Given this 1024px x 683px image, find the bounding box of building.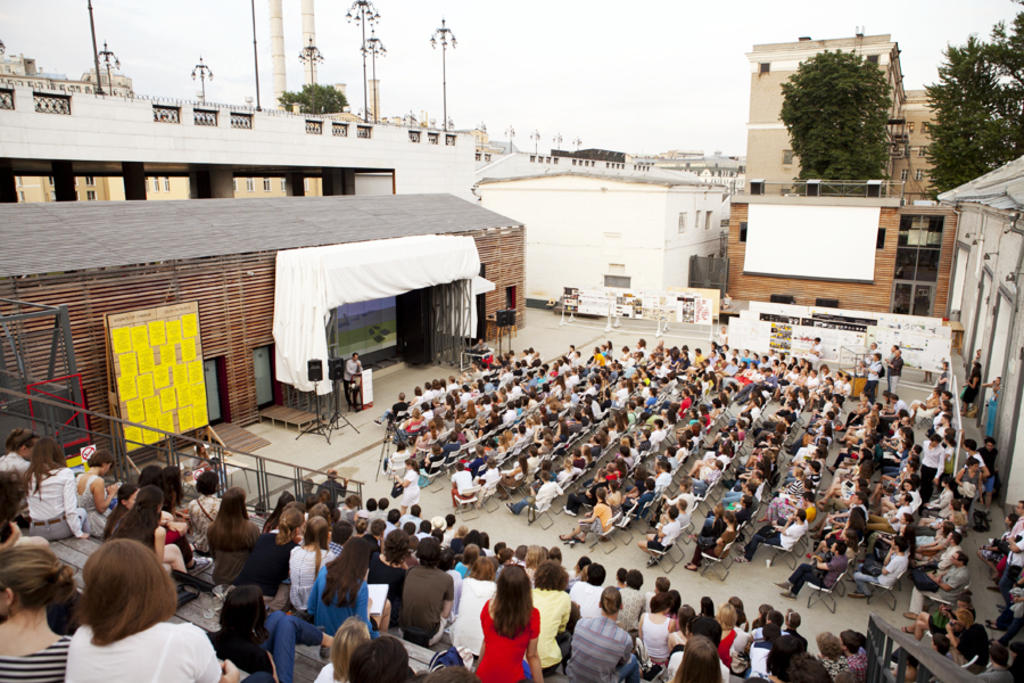
{"x1": 942, "y1": 140, "x2": 1023, "y2": 553}.
